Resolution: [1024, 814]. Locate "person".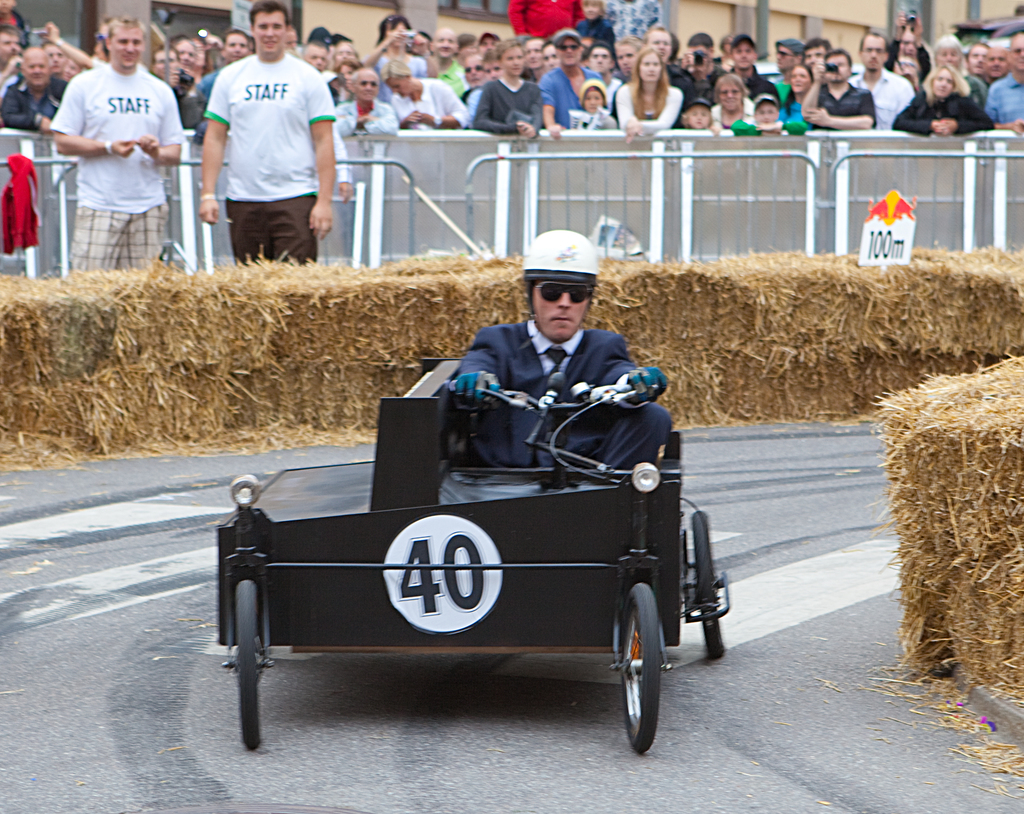
[left=462, top=45, right=548, bottom=138].
